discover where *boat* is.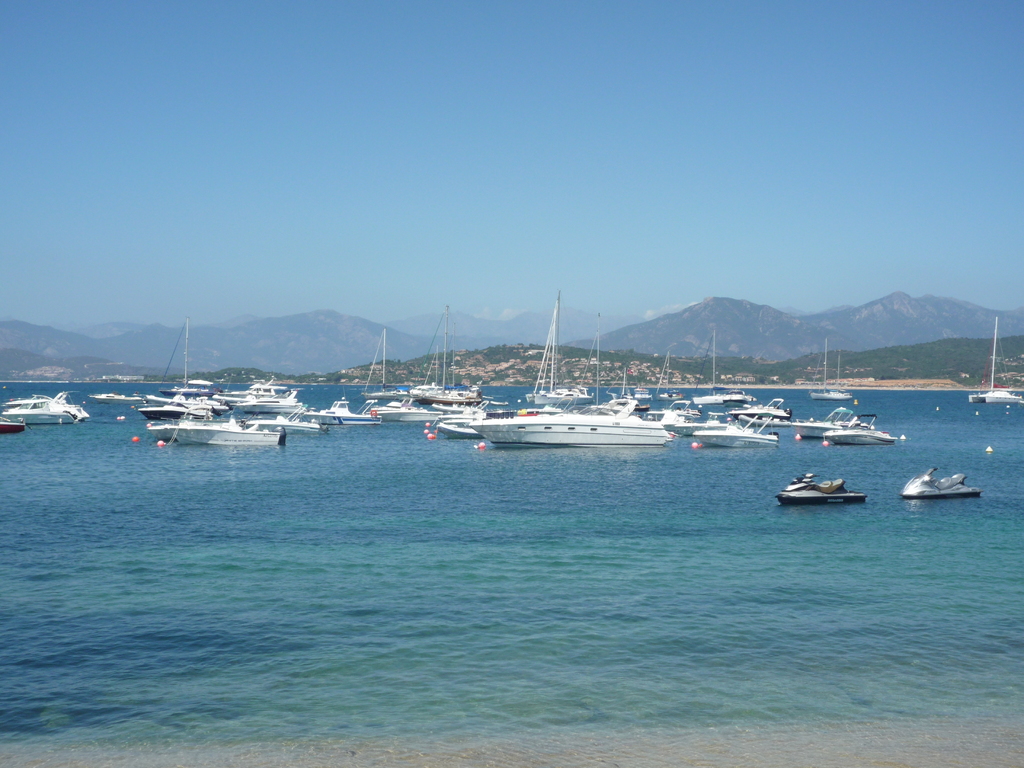
Discovered at box=[654, 389, 708, 440].
